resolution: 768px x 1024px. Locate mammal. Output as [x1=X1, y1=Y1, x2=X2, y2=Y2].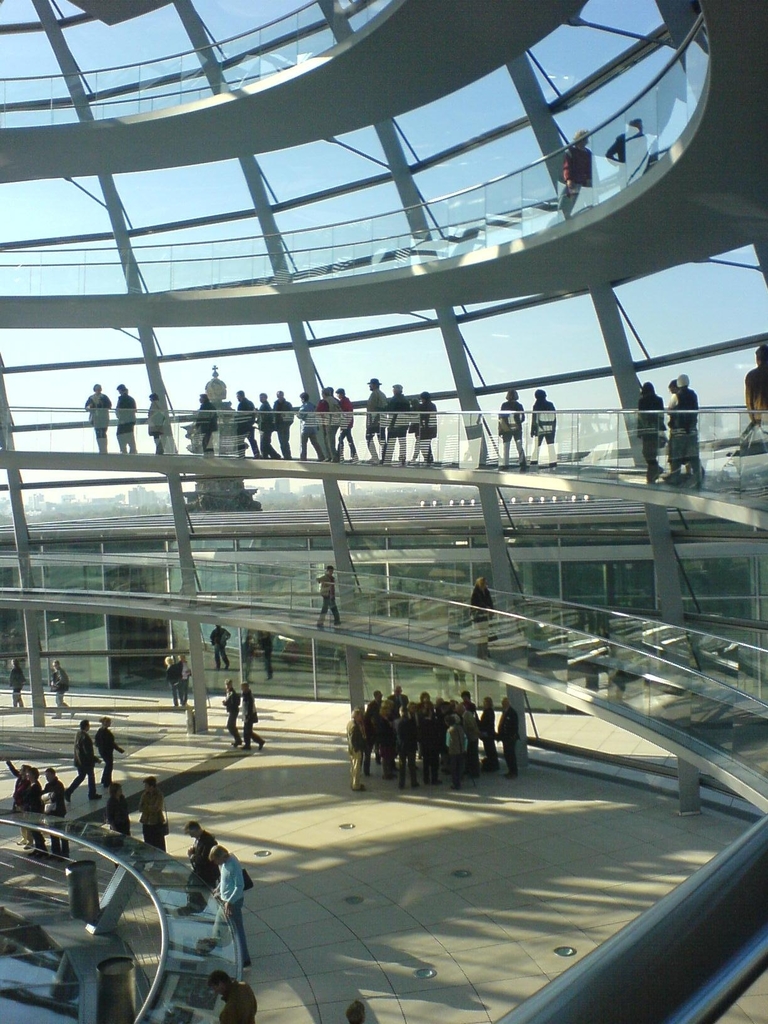
[x1=275, y1=389, x2=292, y2=460].
